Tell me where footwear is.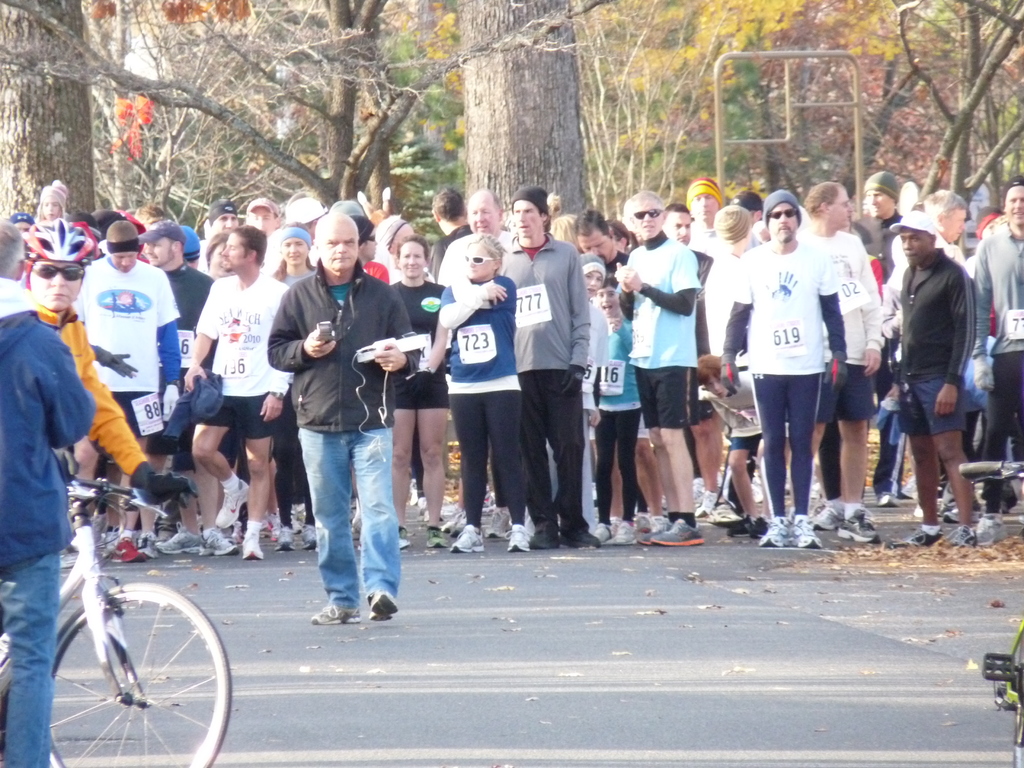
footwear is at x1=976 y1=515 x2=1007 y2=543.
